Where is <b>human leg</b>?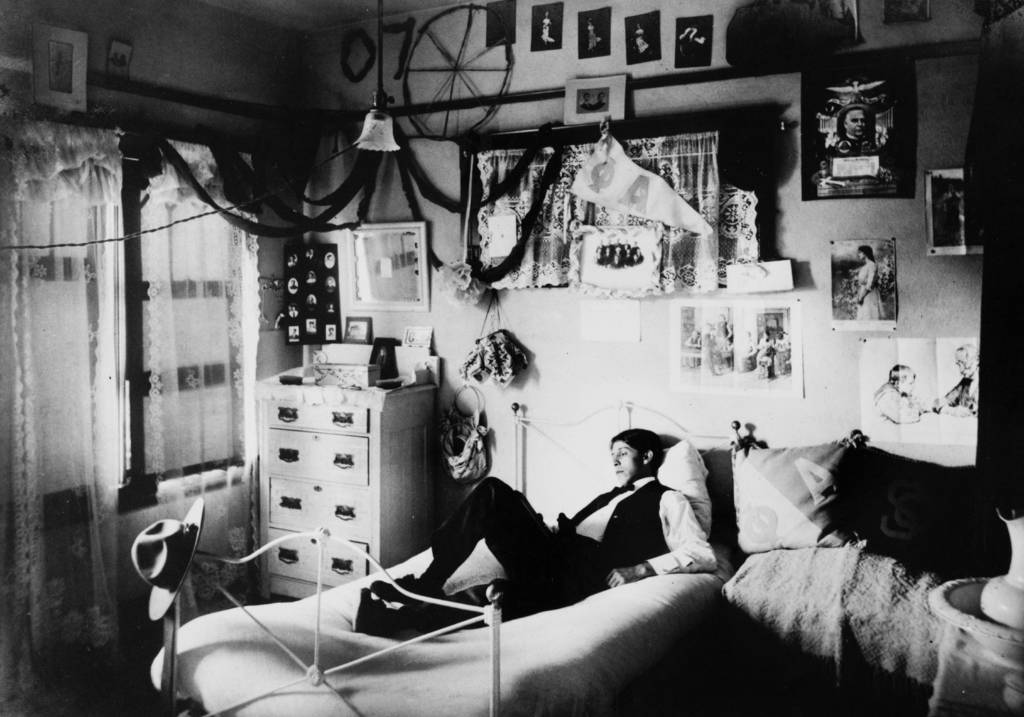
<box>360,472,598,597</box>.
